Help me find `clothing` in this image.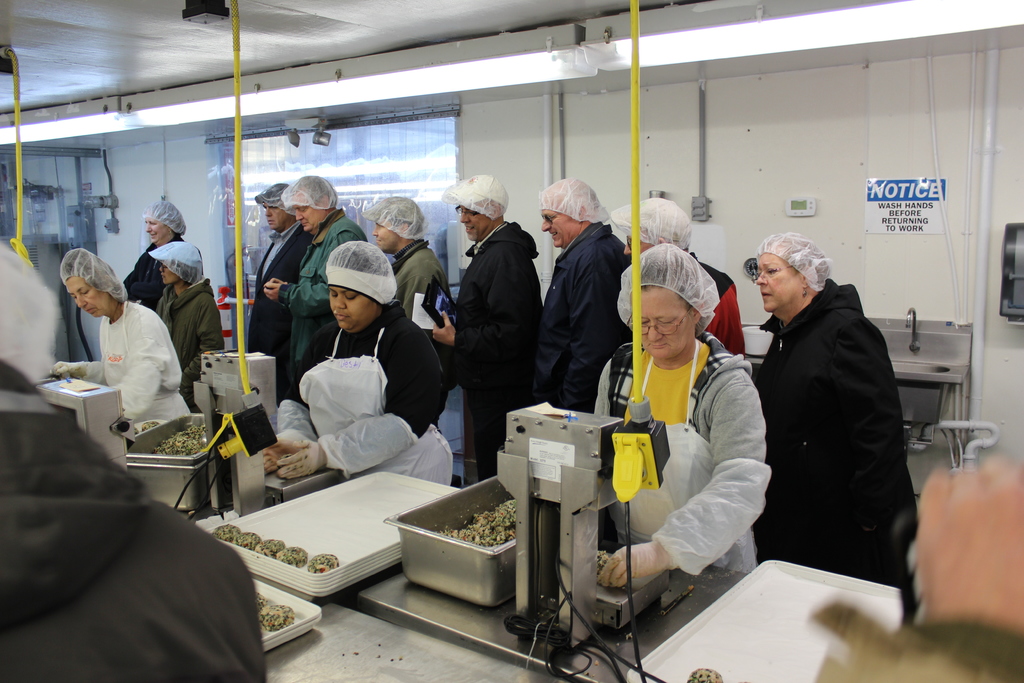
Found it: bbox=[529, 225, 627, 402].
